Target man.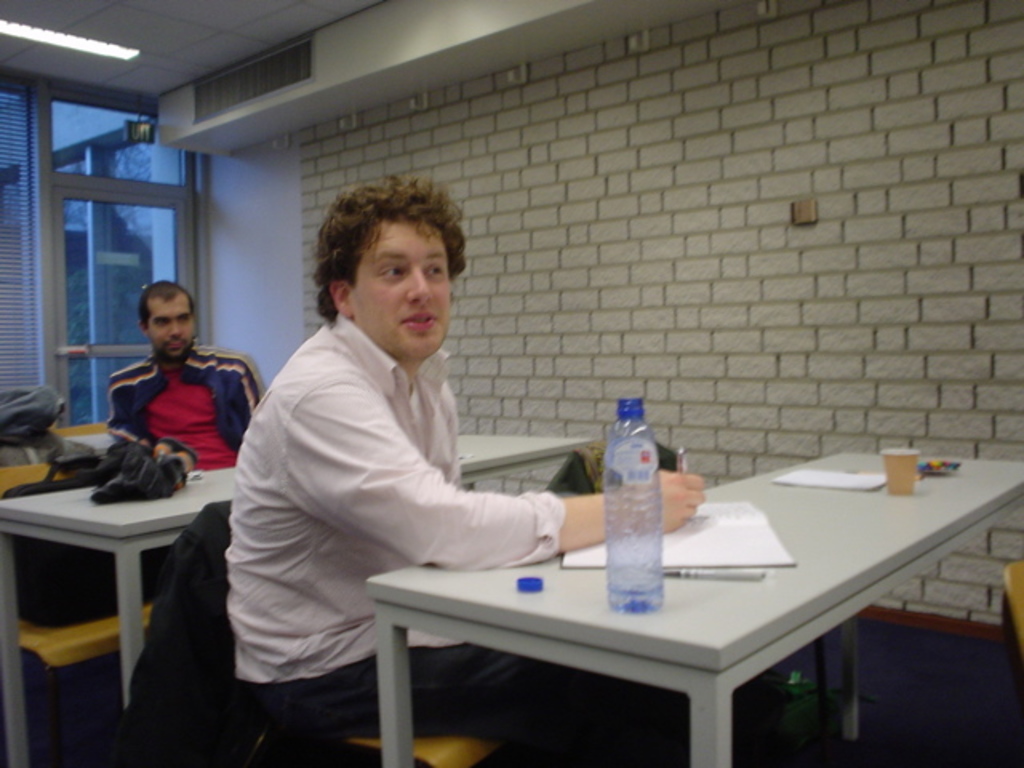
Target region: (left=98, top=274, right=283, bottom=493).
